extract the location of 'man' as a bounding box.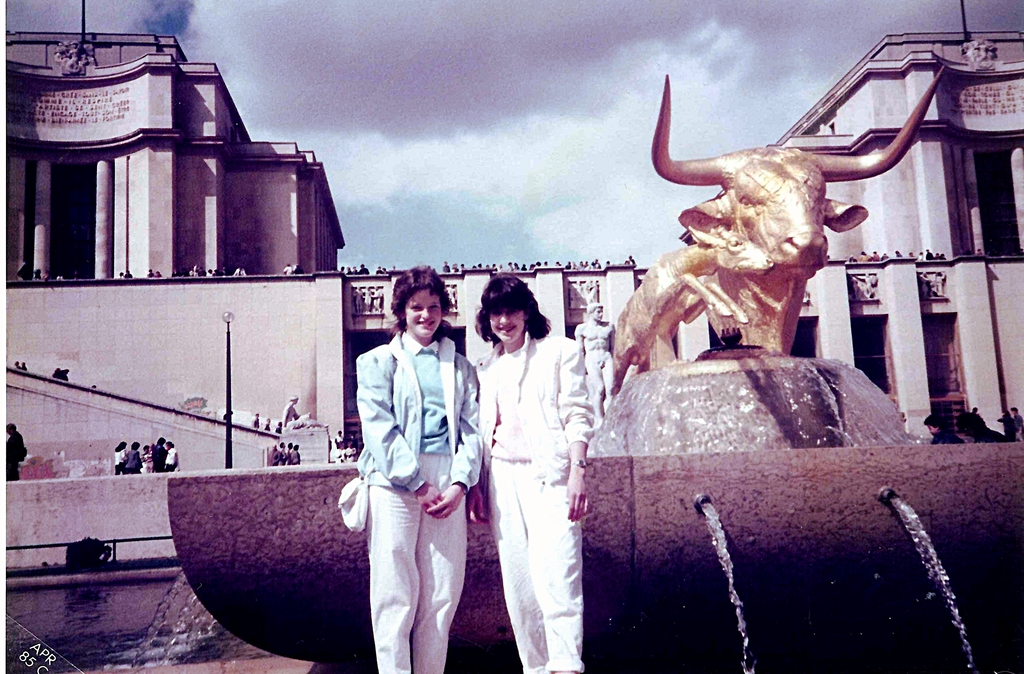
576/294/617/418.
